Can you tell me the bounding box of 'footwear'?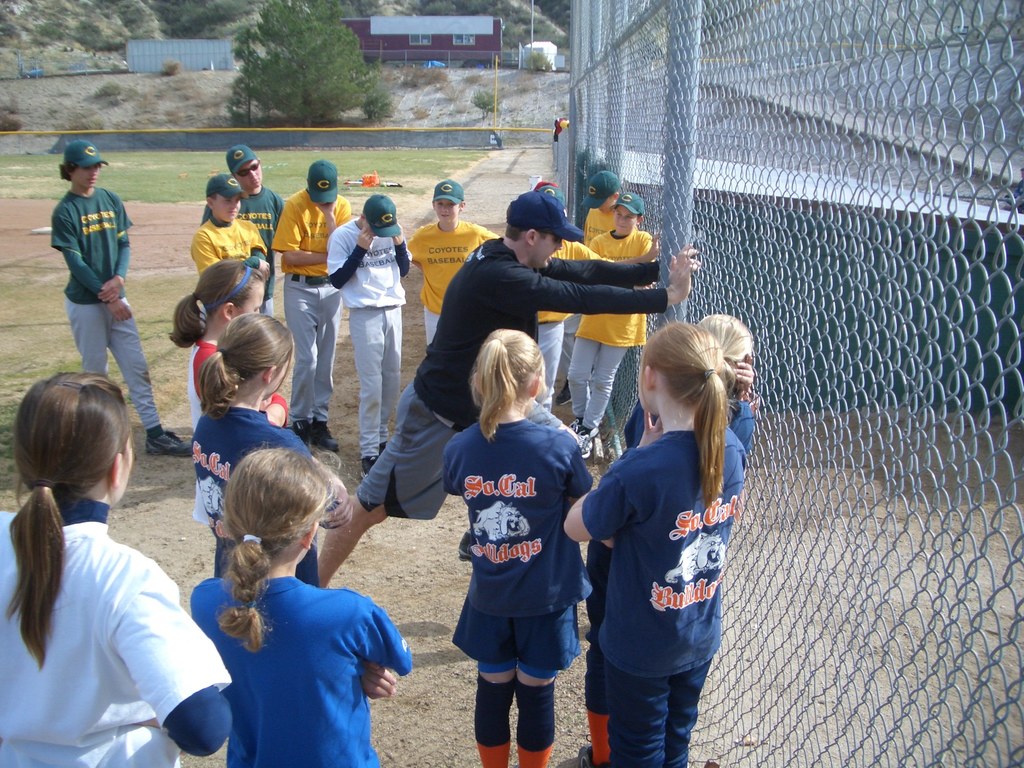
bbox=[307, 417, 342, 456].
